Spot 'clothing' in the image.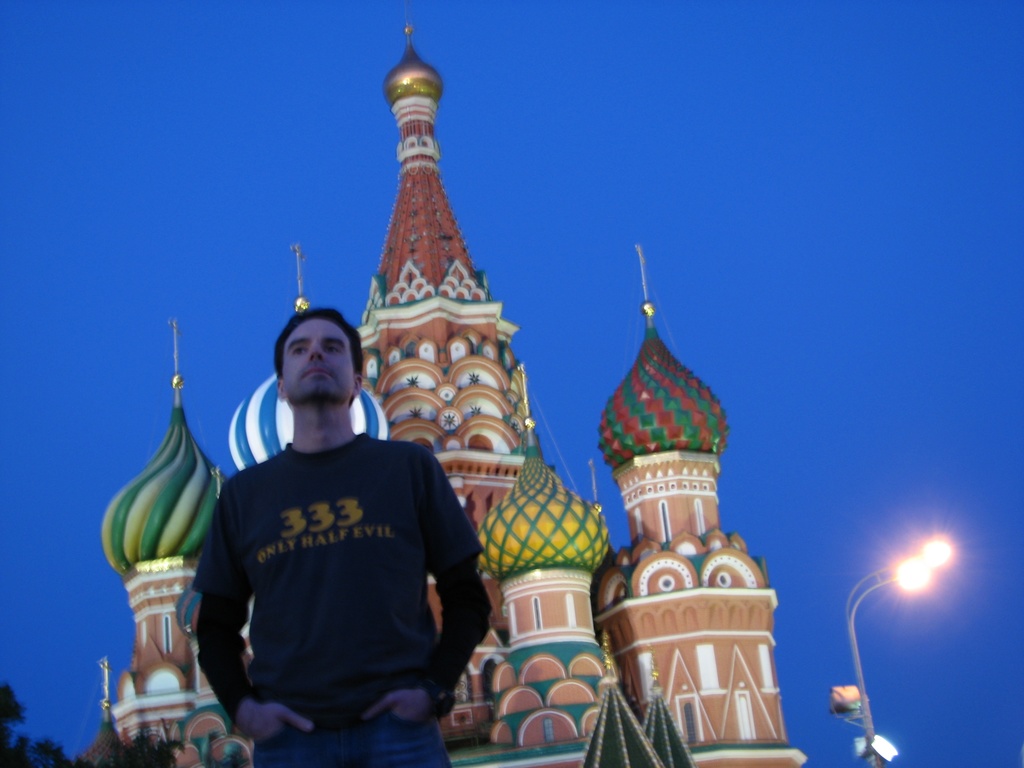
'clothing' found at bbox=[195, 416, 470, 705].
